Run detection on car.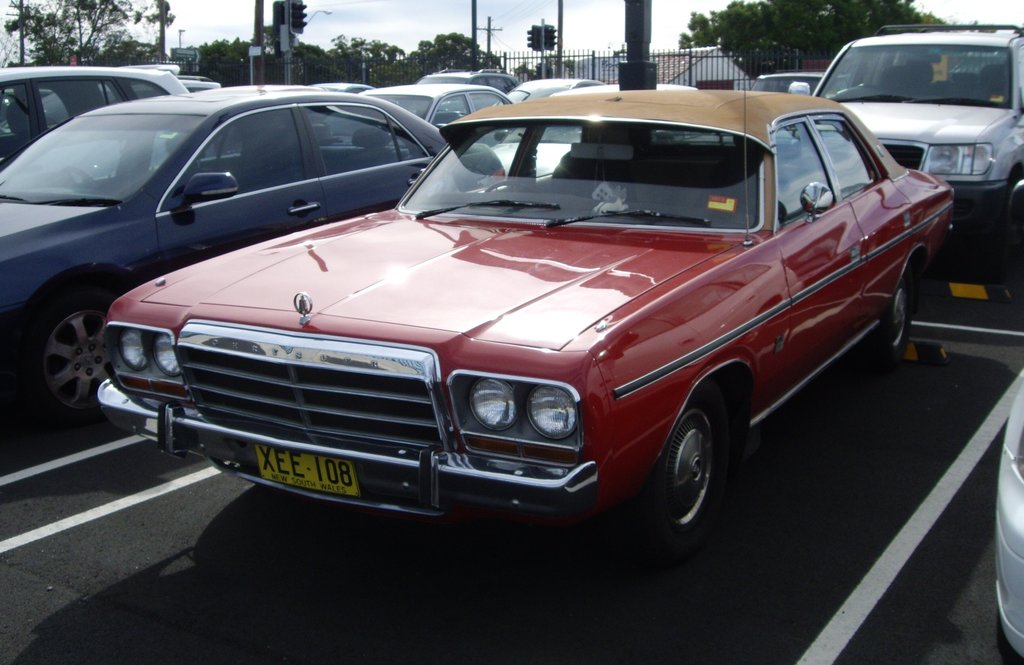
Result: x1=993 y1=362 x2=1023 y2=653.
